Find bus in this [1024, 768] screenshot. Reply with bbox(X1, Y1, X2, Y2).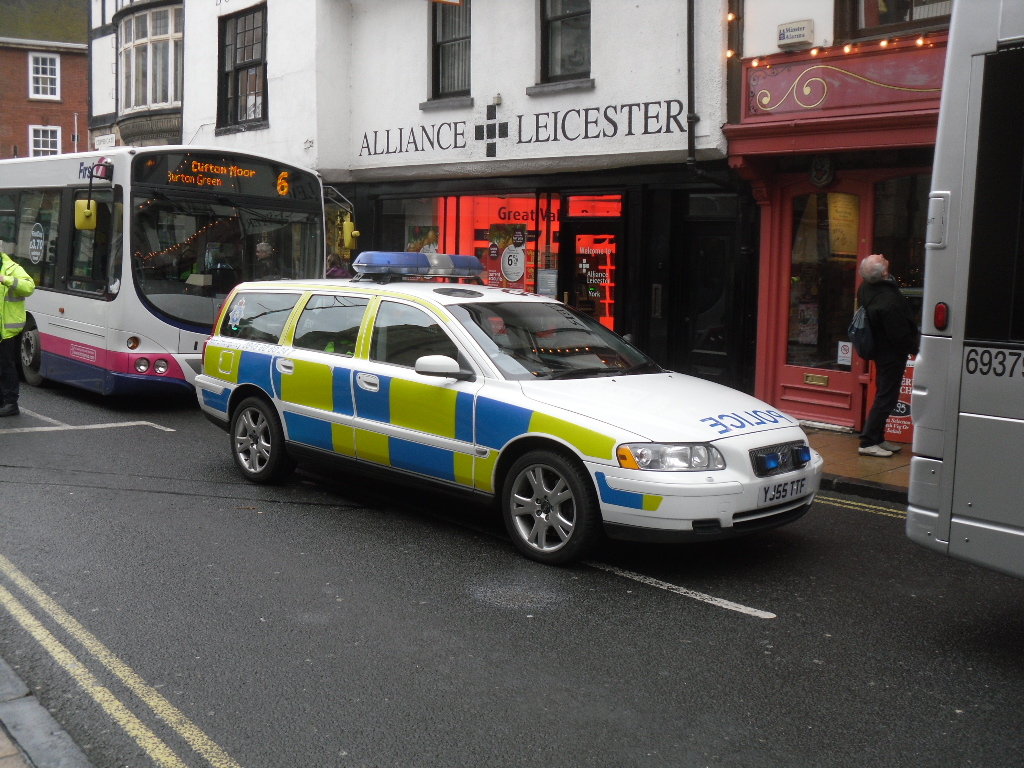
bbox(907, 0, 1023, 576).
